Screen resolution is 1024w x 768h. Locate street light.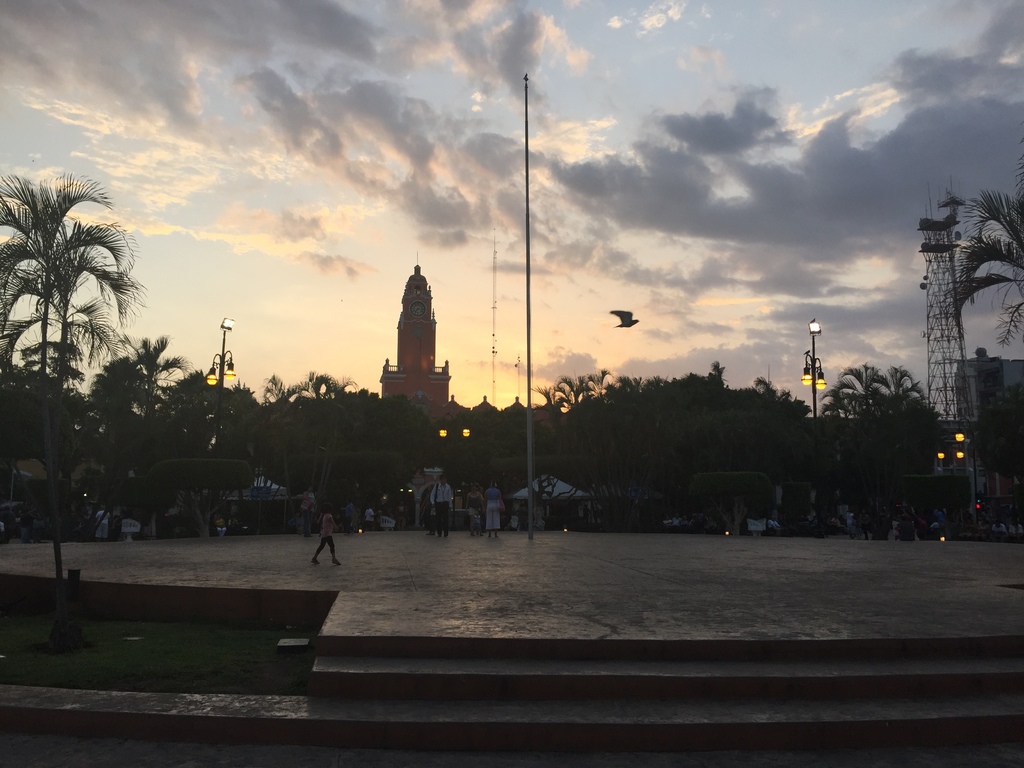
[209, 311, 239, 484].
